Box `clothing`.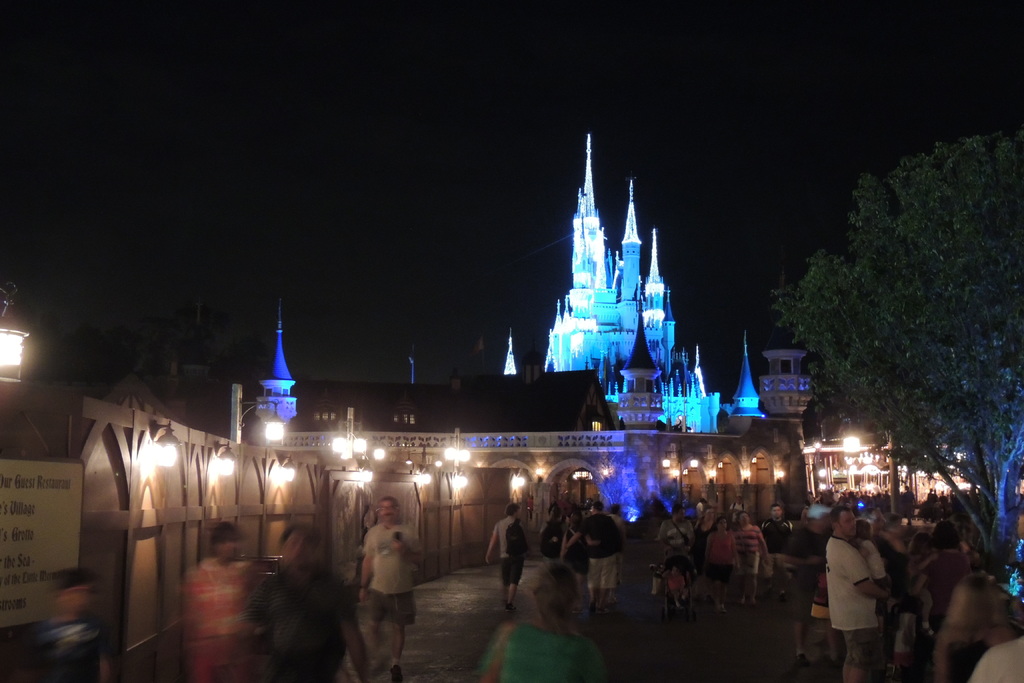
366,522,424,626.
